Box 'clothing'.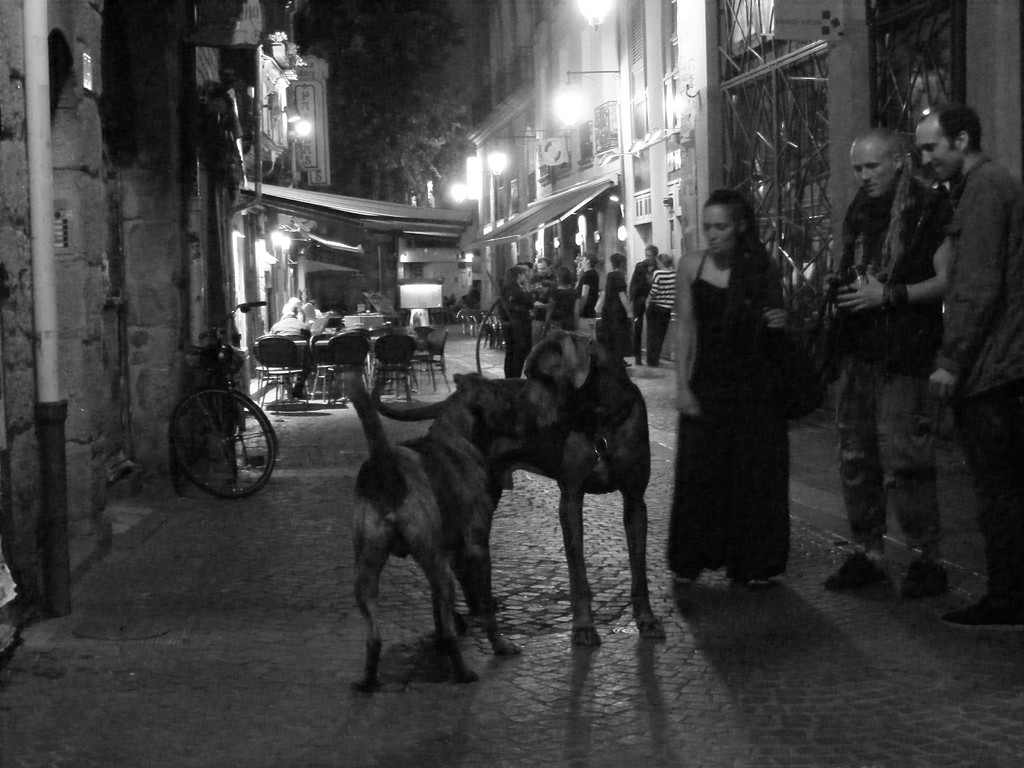
548,287,575,337.
